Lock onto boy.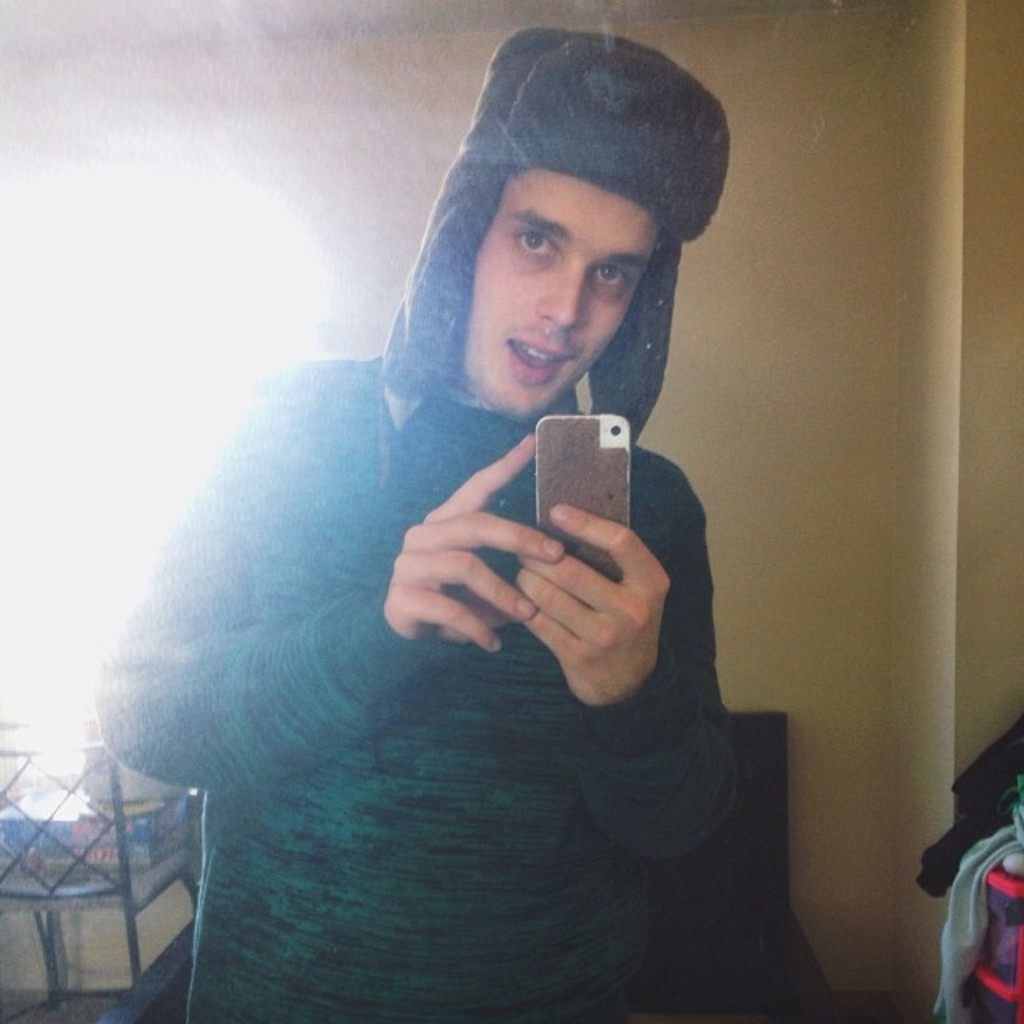
Locked: 88:38:747:1022.
